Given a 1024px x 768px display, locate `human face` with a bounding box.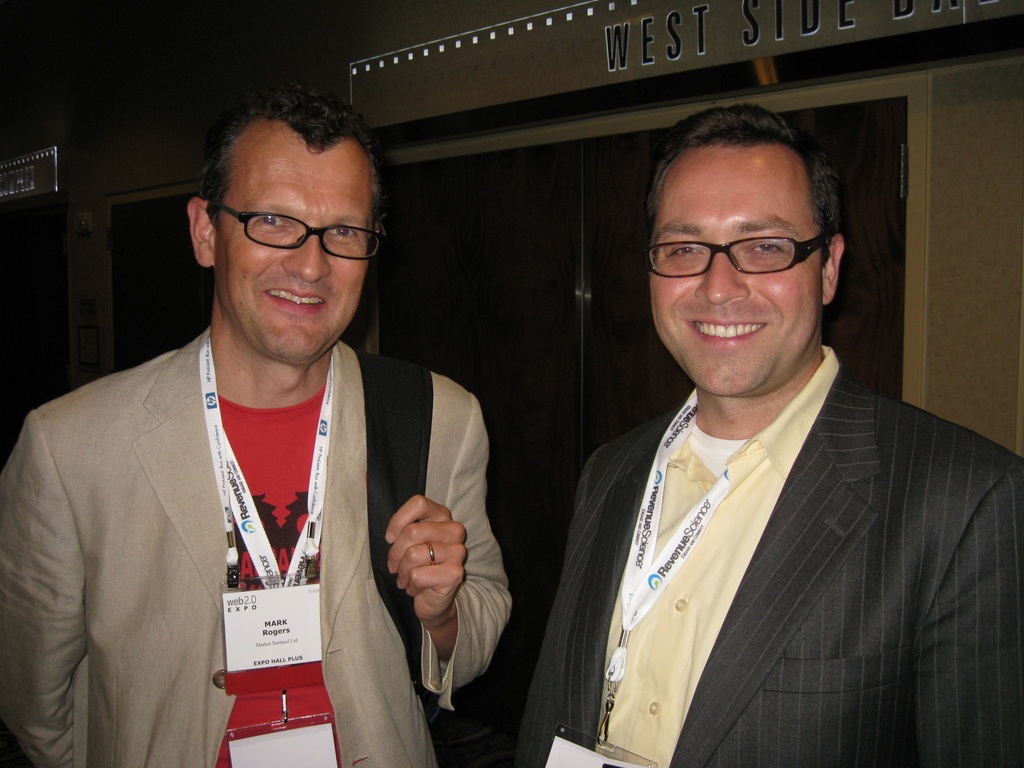
Located: [x1=649, y1=141, x2=819, y2=395].
